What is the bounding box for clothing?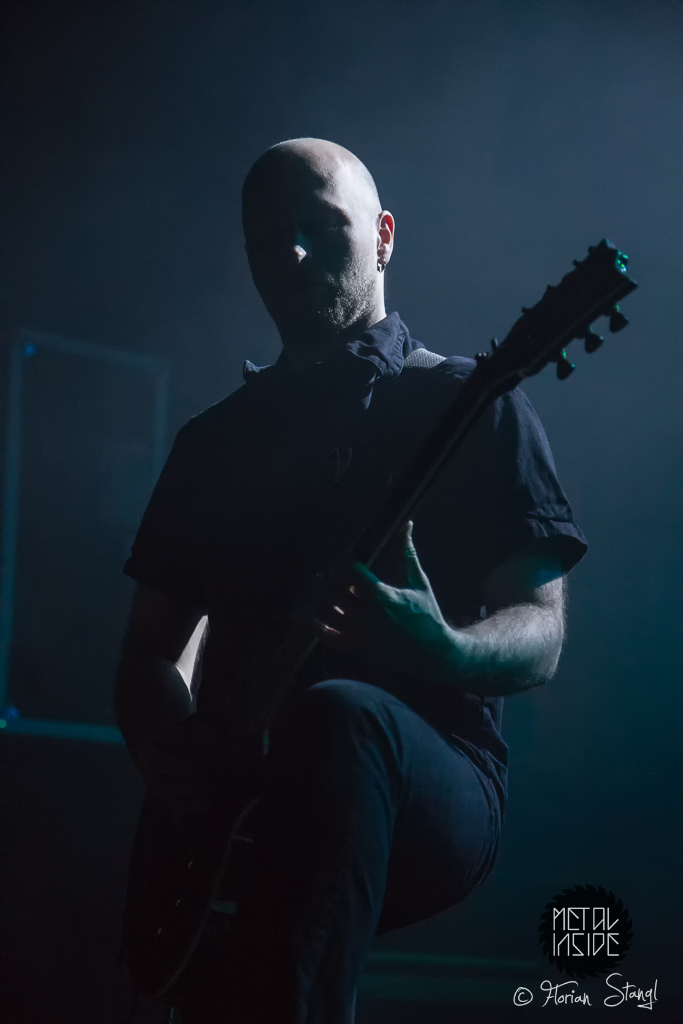
x1=112 y1=210 x2=595 y2=988.
